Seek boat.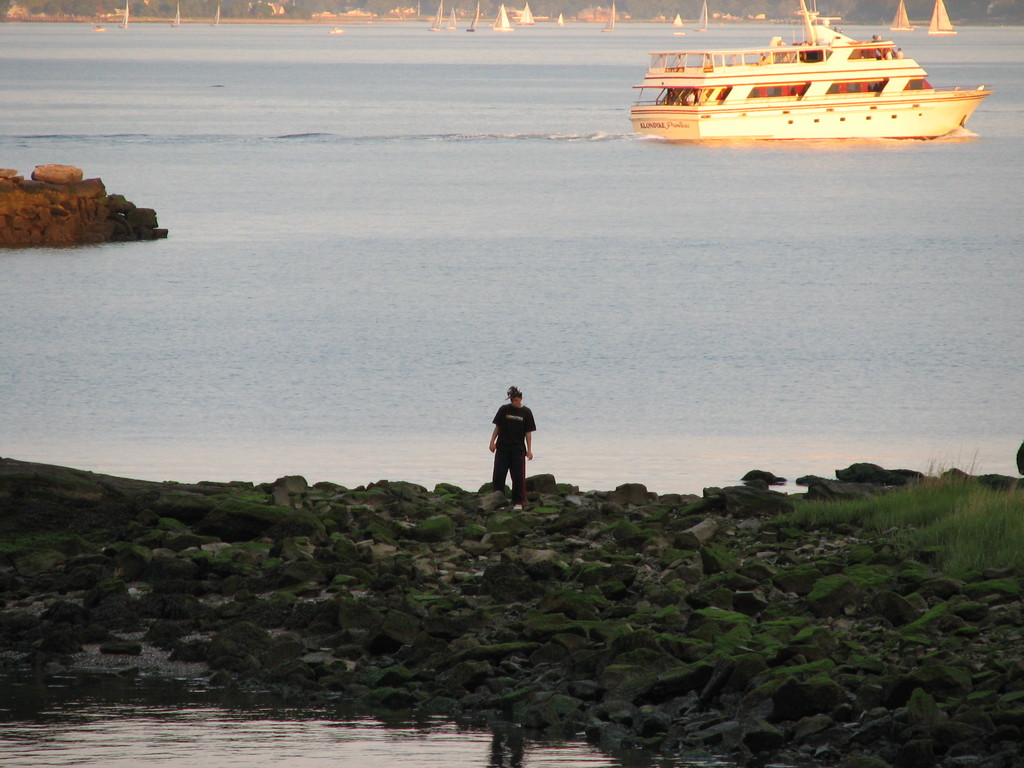
428:0:442:29.
